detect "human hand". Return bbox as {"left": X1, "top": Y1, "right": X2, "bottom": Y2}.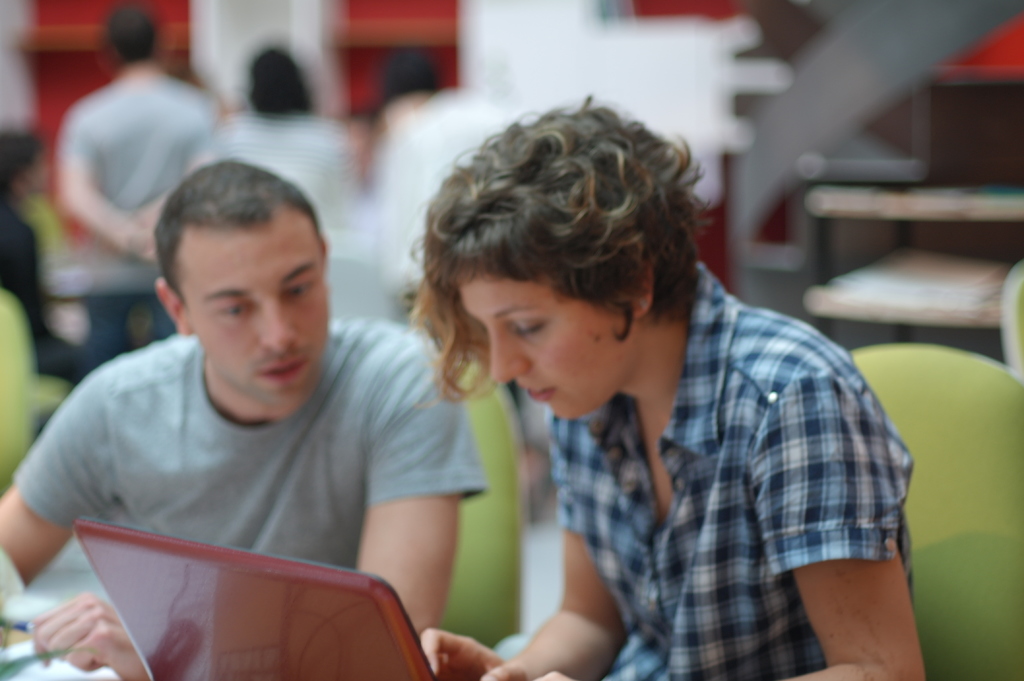
{"left": 531, "top": 671, "right": 577, "bottom": 680}.
